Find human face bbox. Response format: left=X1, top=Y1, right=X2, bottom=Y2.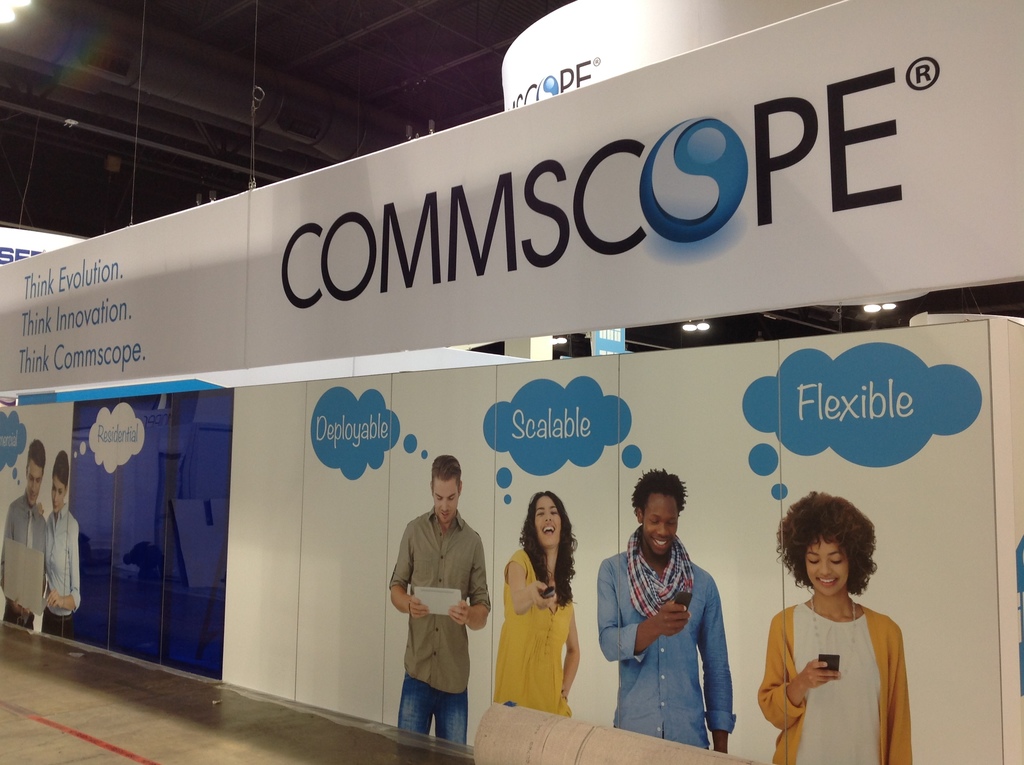
left=644, top=490, right=680, bottom=563.
